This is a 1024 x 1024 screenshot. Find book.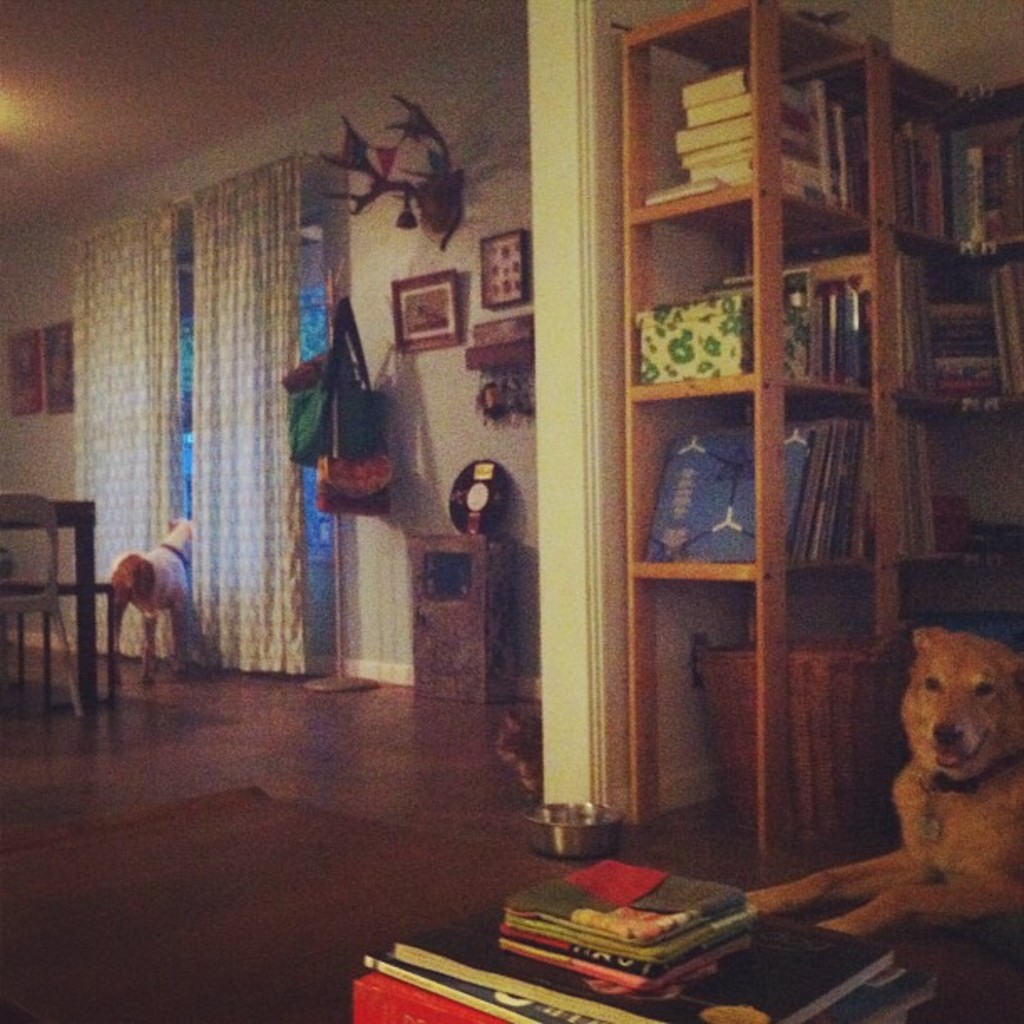
Bounding box: locate(494, 850, 756, 994).
